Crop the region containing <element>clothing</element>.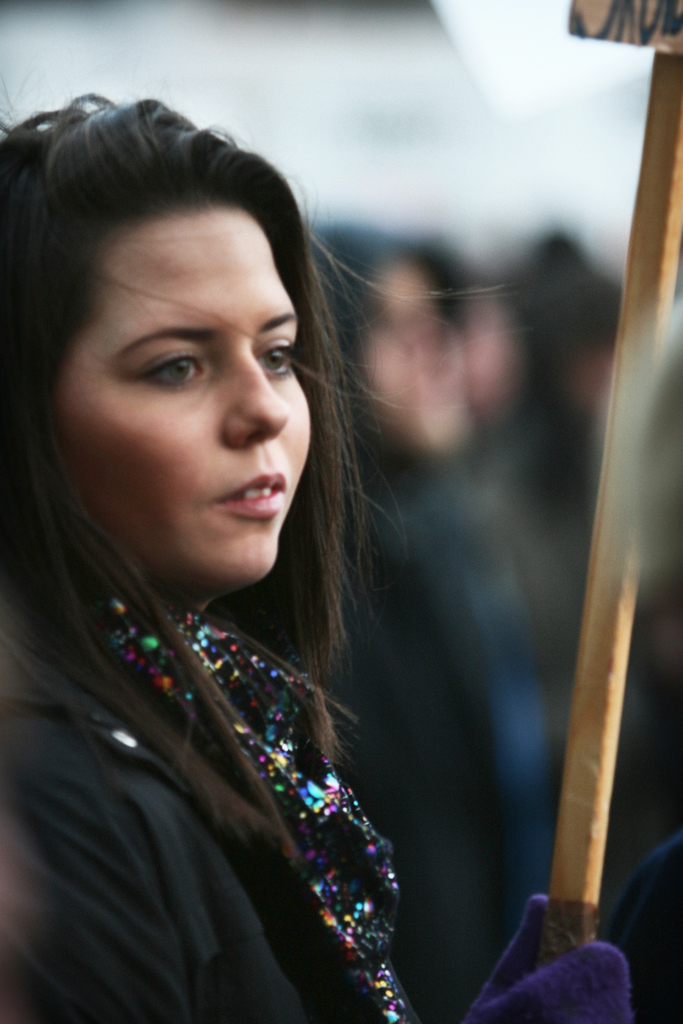
Crop region: 0 448 434 1020.
